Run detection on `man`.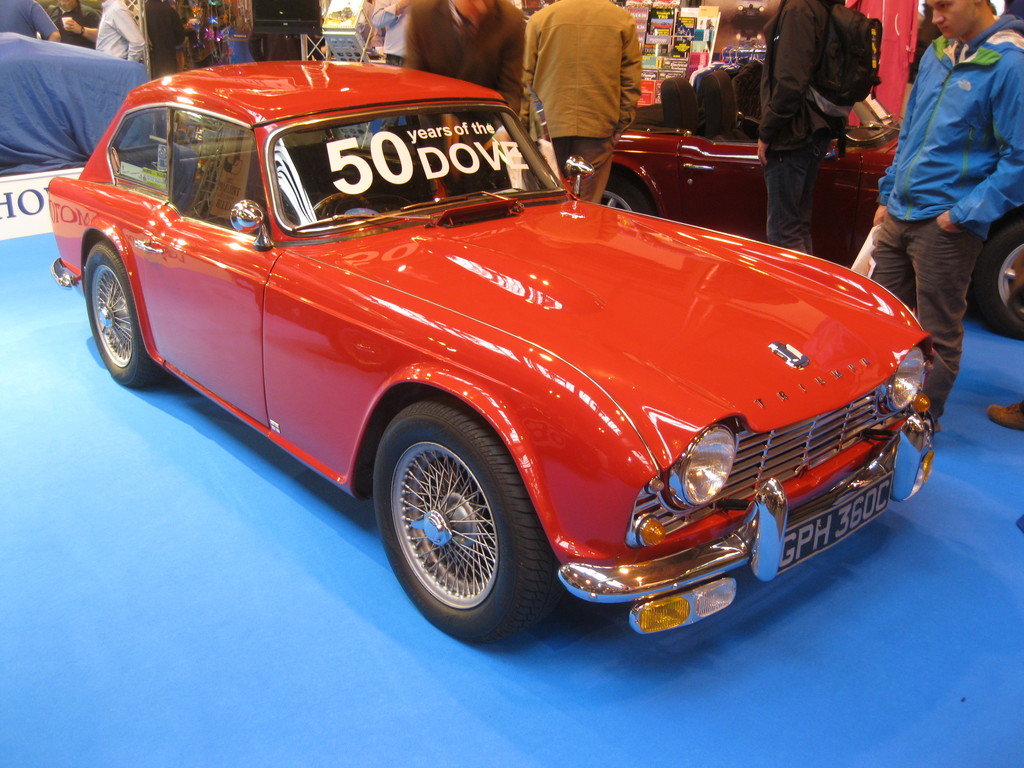
Result: (x1=749, y1=0, x2=847, y2=254).
